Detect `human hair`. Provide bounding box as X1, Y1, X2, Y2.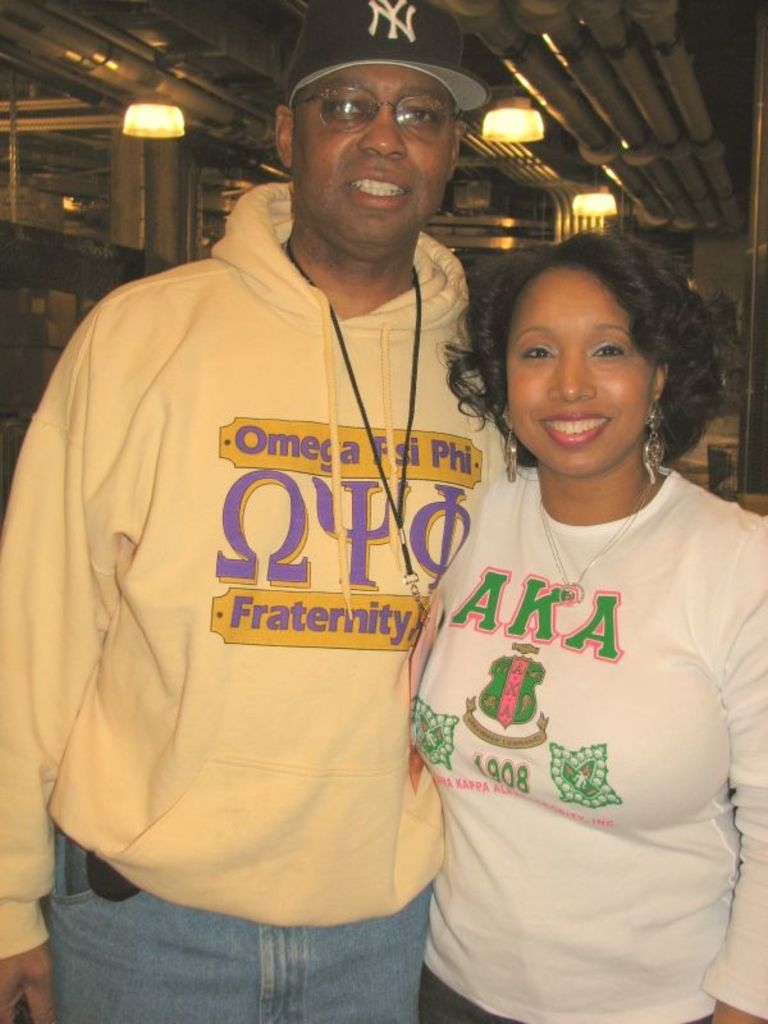
476, 230, 695, 420.
